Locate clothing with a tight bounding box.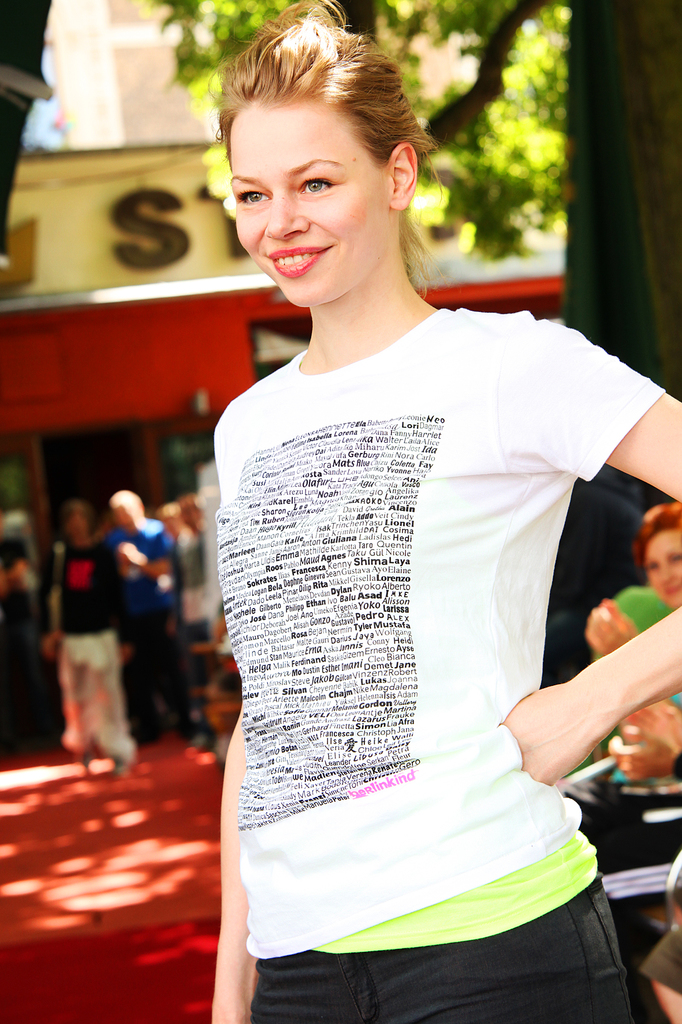
left=50, top=543, right=118, bottom=767.
